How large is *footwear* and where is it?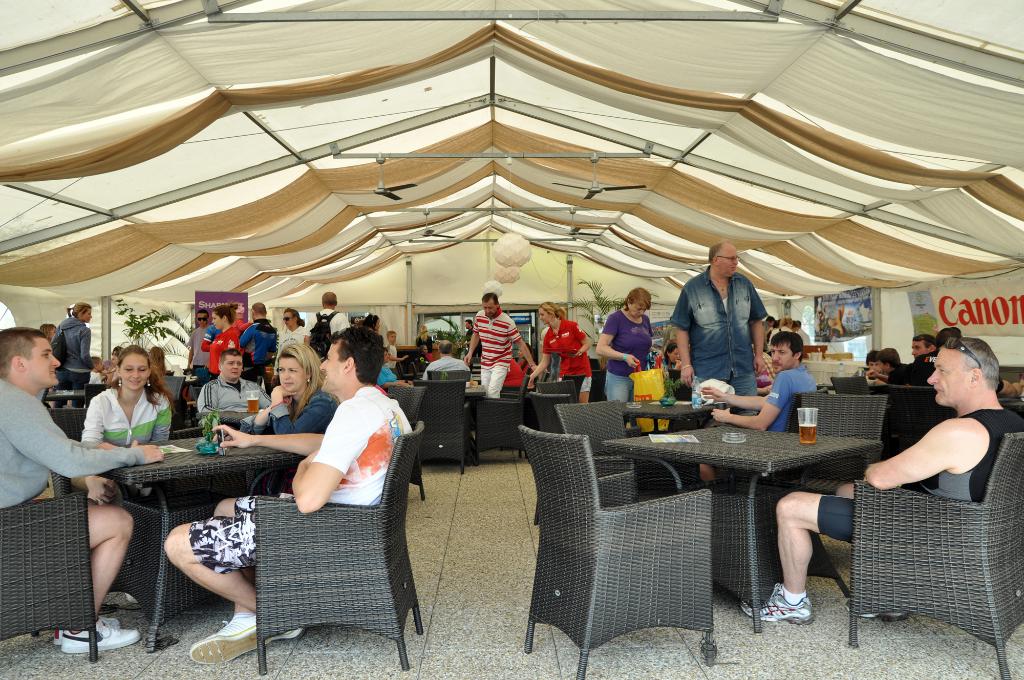
Bounding box: 741 582 815 626.
